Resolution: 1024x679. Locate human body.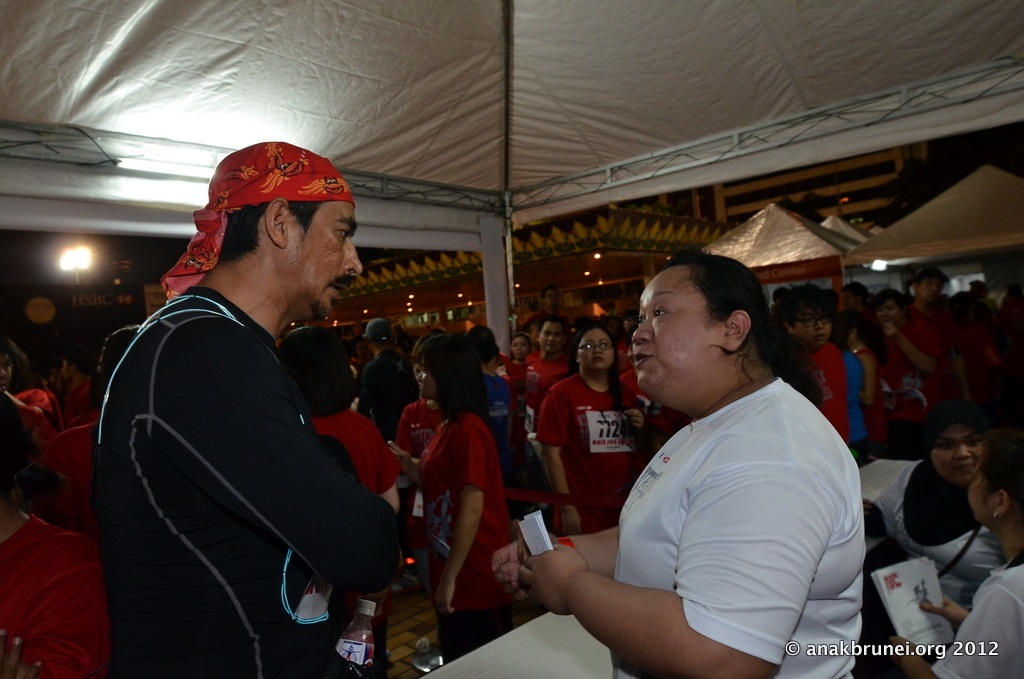
{"left": 301, "top": 413, "right": 402, "bottom": 519}.
